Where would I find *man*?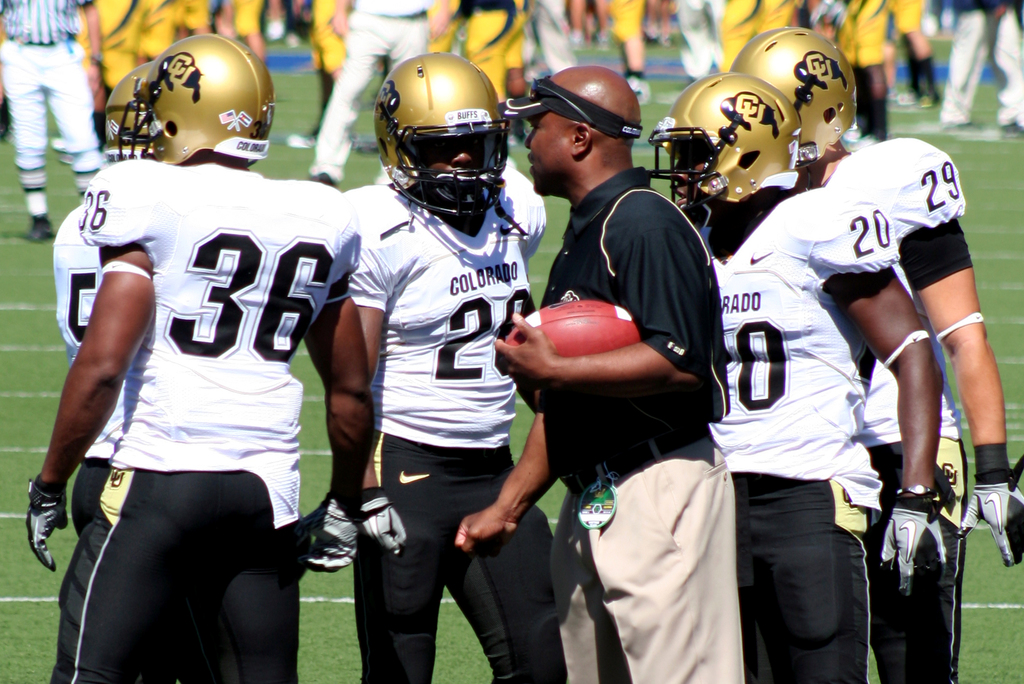
At box(796, 0, 847, 67).
